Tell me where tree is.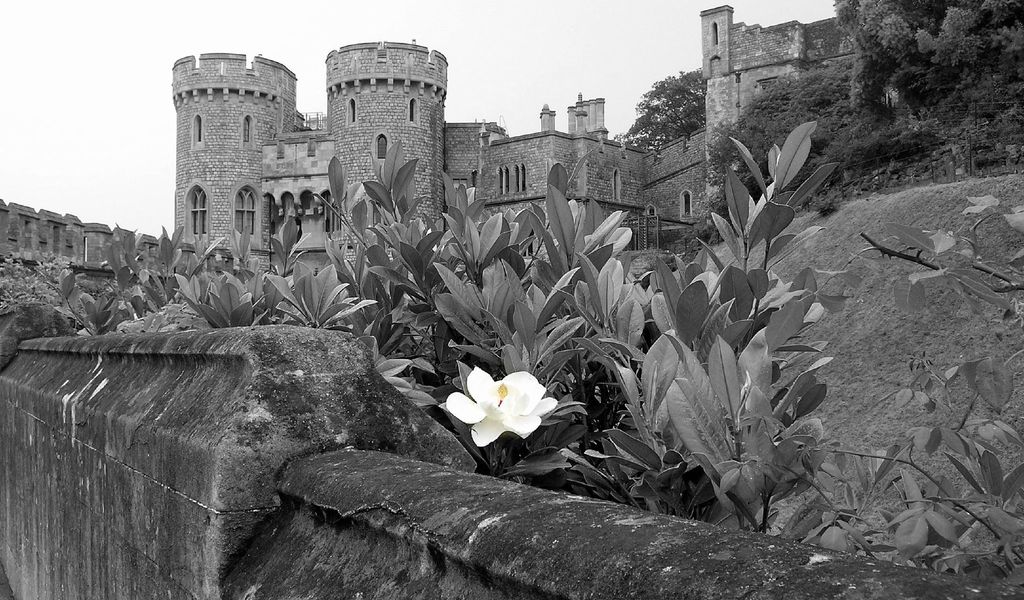
tree is at x1=0, y1=247, x2=113, y2=333.
